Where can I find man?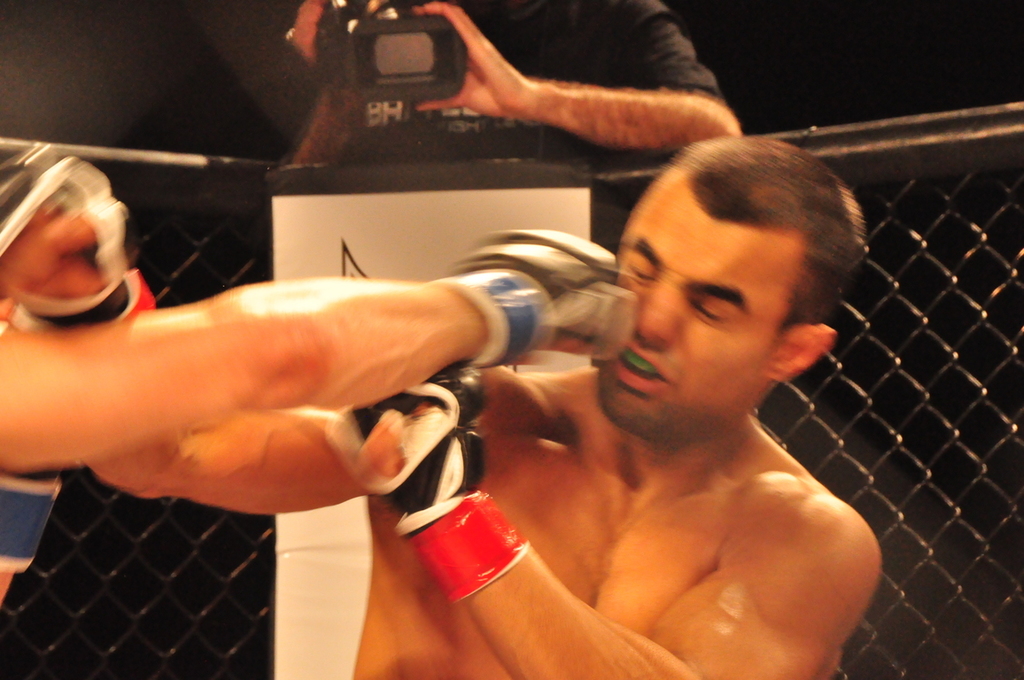
You can find it at 194:0:748:166.
